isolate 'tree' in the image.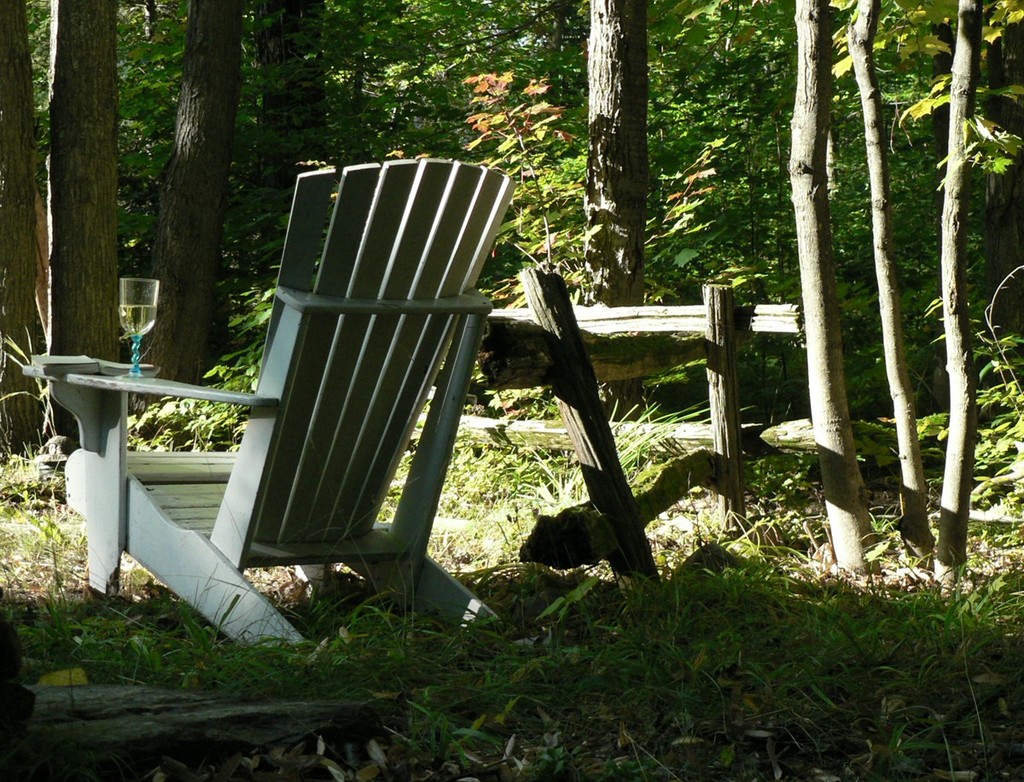
Isolated region: bbox=[0, 0, 84, 495].
